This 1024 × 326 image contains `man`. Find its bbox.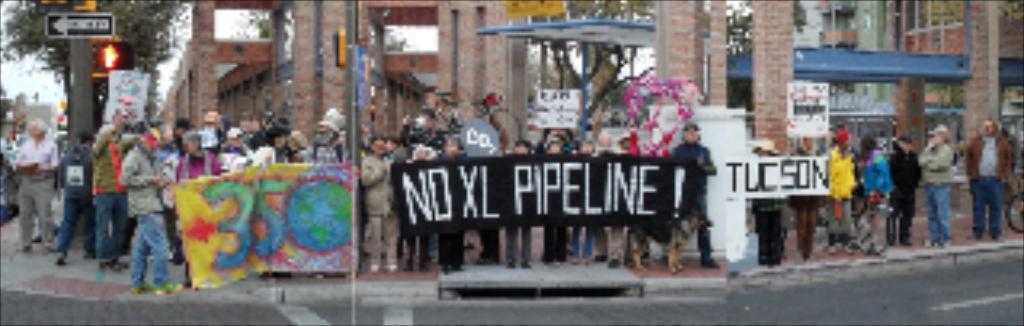
[915,128,960,249].
